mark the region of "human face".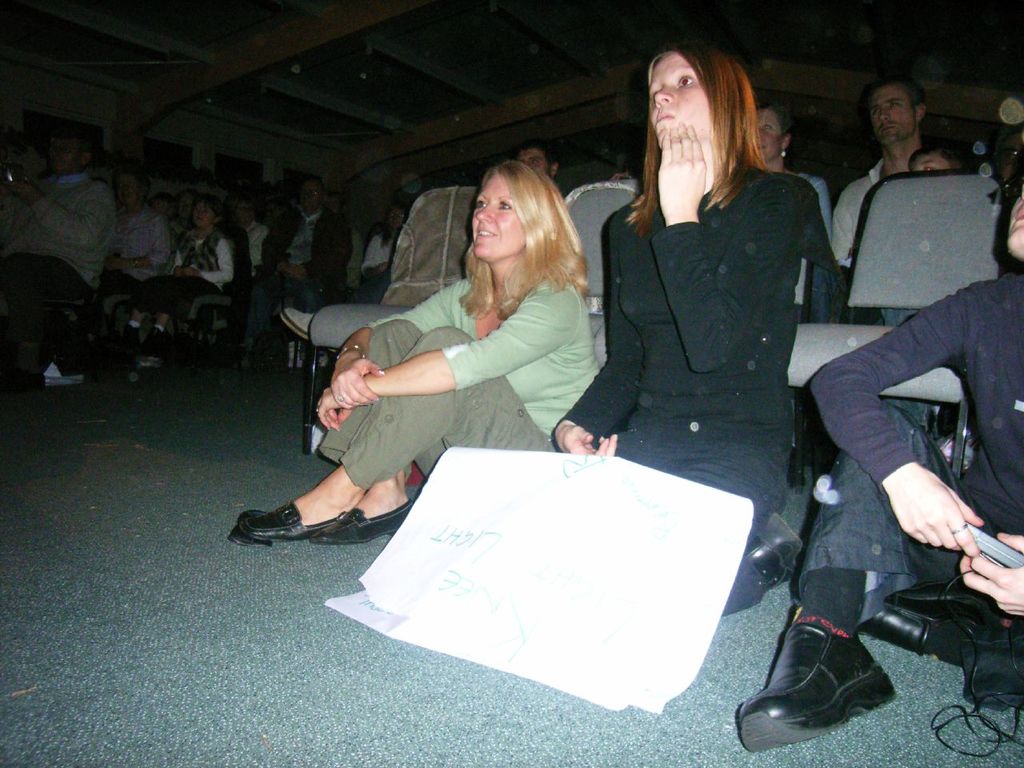
Region: bbox=[742, 105, 782, 157].
